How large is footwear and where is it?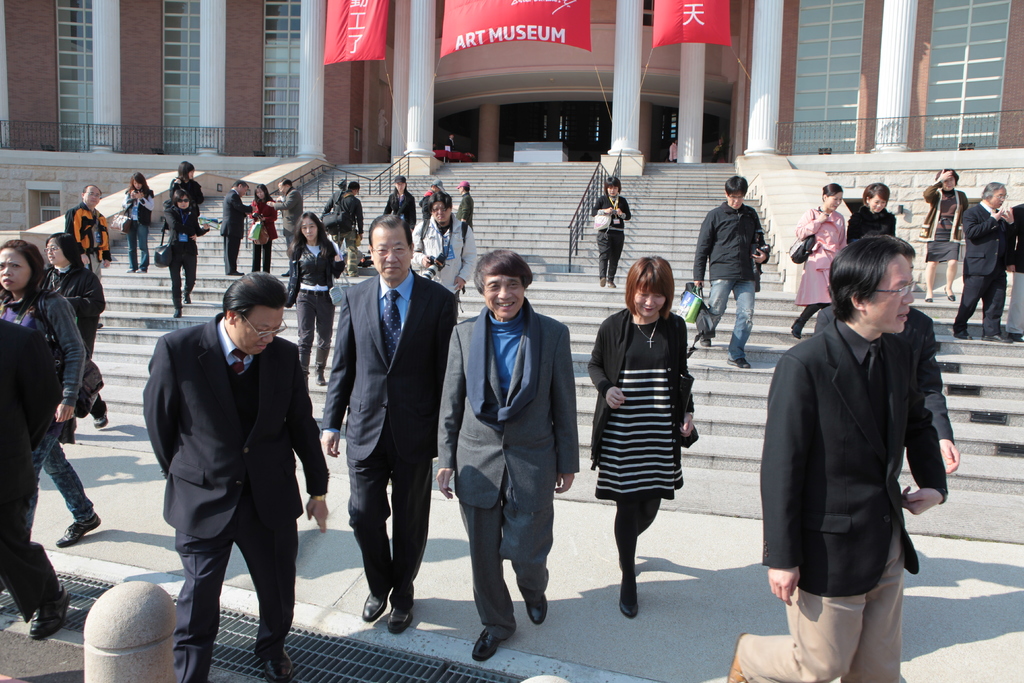
Bounding box: BBox(790, 318, 808, 340).
